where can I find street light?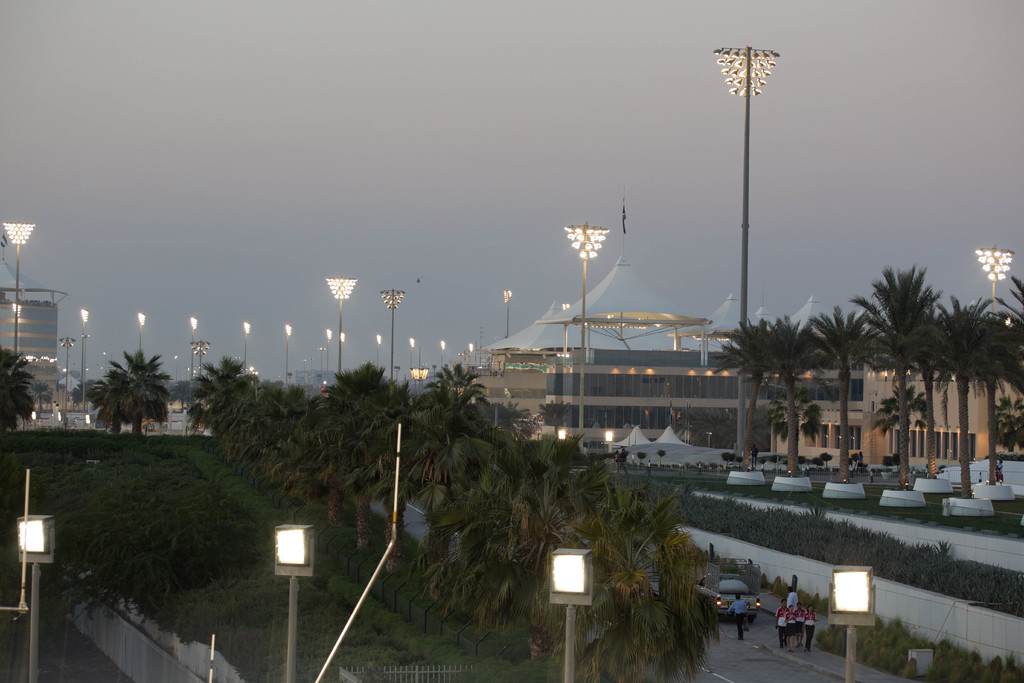
You can find it at <region>378, 291, 407, 377</region>.
